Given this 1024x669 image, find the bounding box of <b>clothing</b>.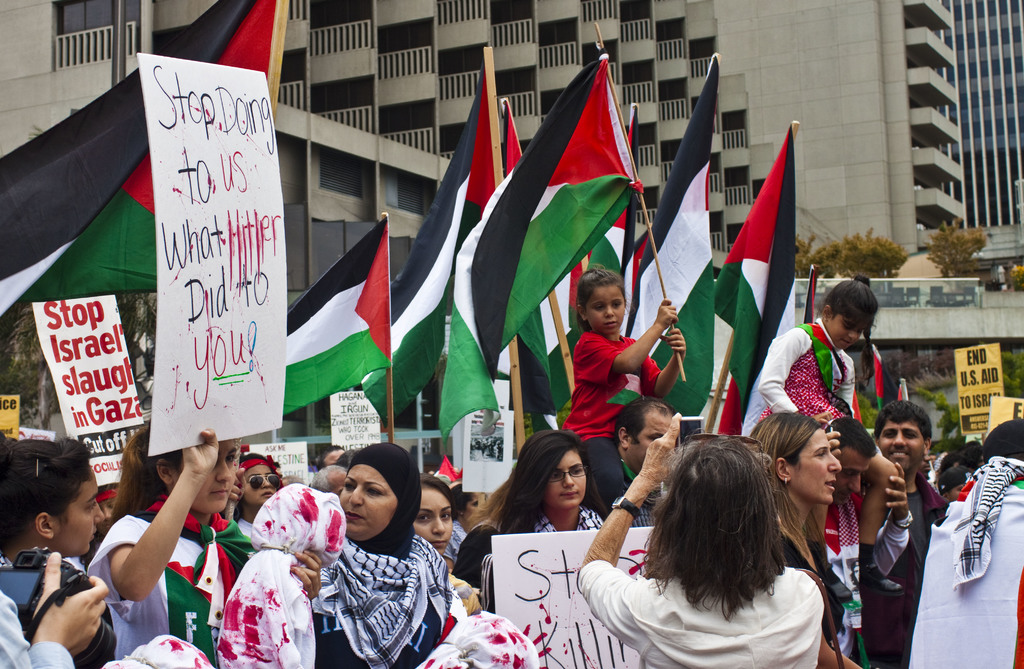
(90, 514, 235, 668).
